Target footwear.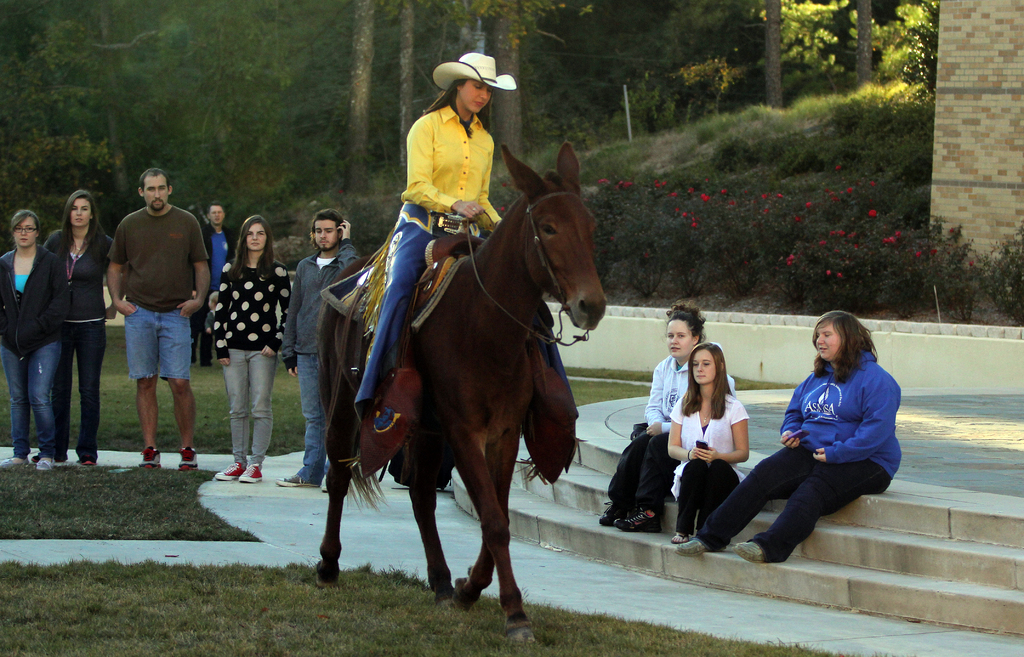
Target region: 277, 472, 317, 487.
